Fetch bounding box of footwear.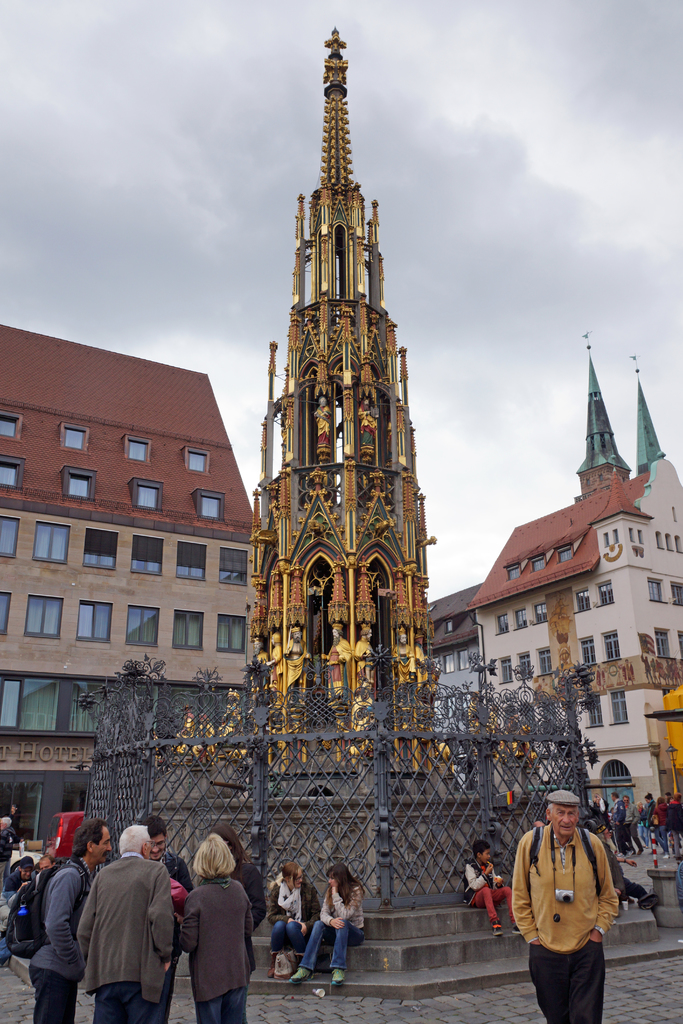
Bbox: [486, 925, 502, 941].
